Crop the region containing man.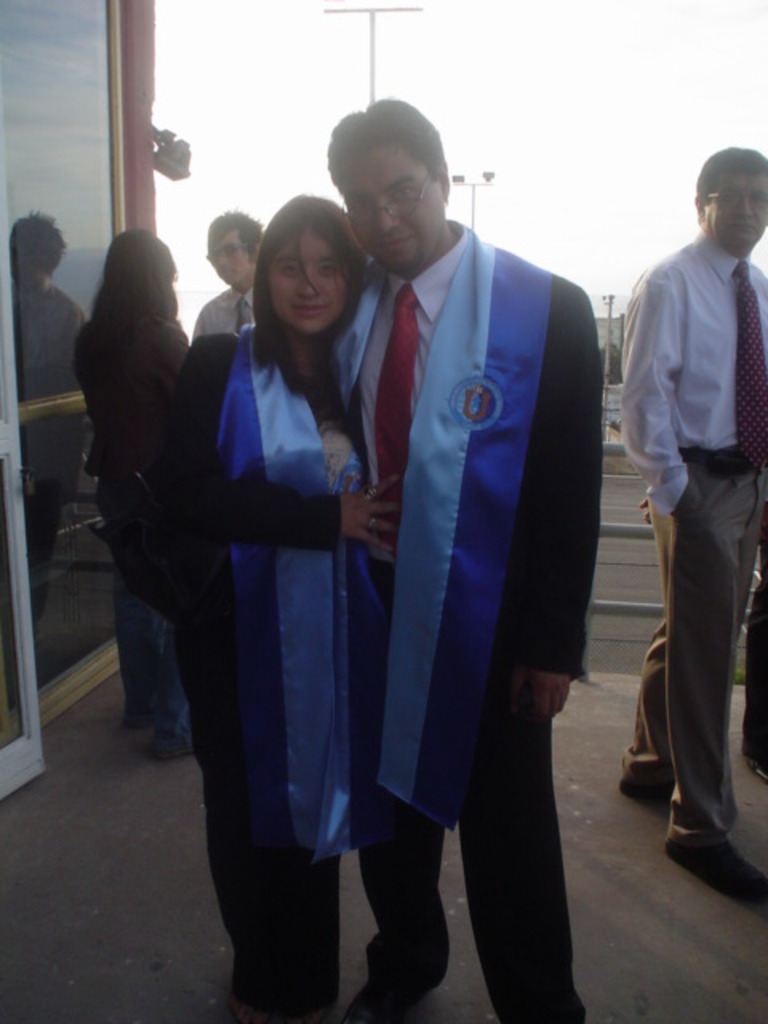
Crop region: pyautogui.locateOnScreen(611, 131, 763, 869).
